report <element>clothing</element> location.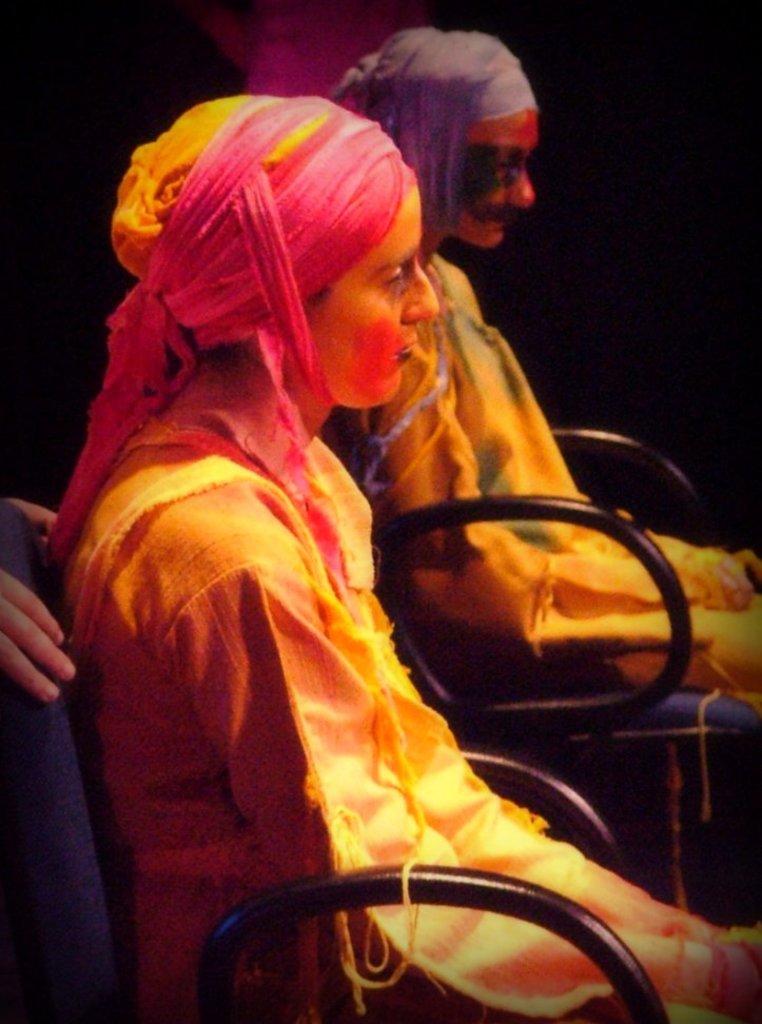
Report: locate(0, 503, 142, 1020).
